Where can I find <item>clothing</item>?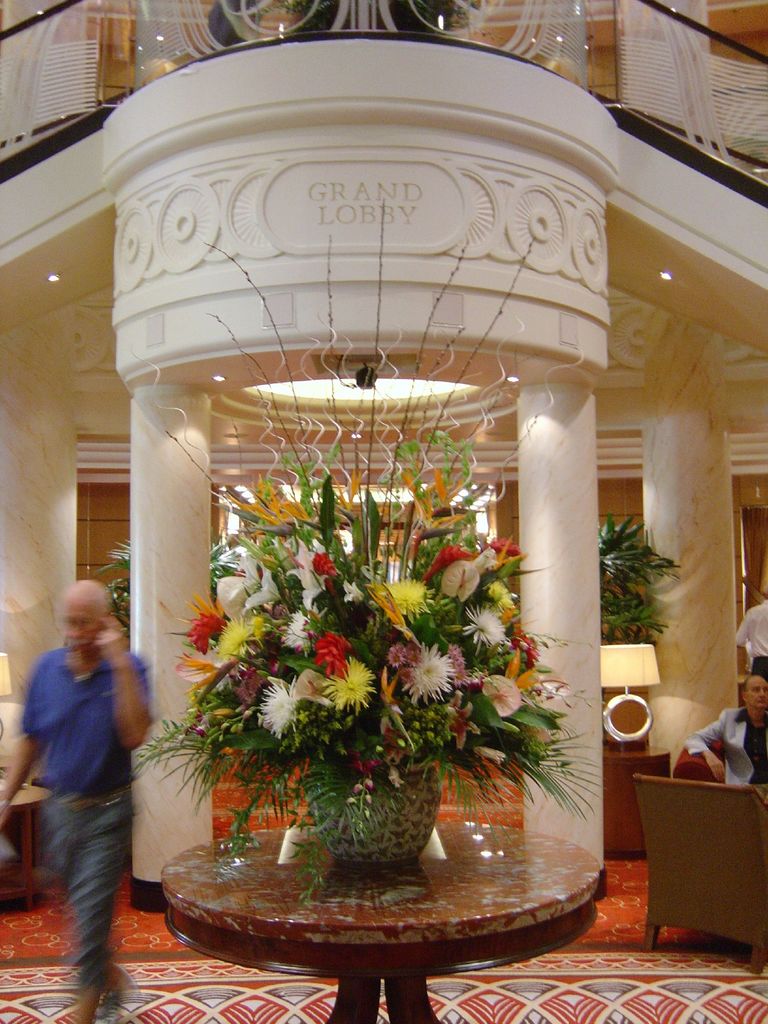
You can find it at l=19, t=575, r=152, b=980.
